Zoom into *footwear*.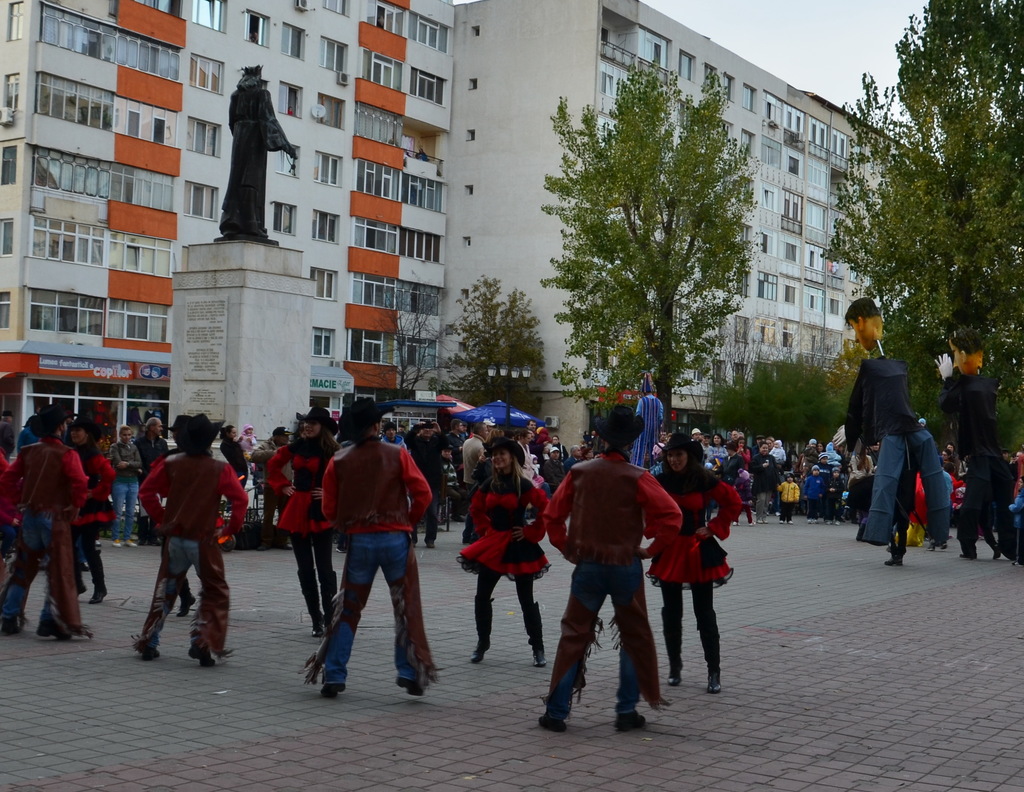
Zoom target: l=81, t=552, r=110, b=604.
